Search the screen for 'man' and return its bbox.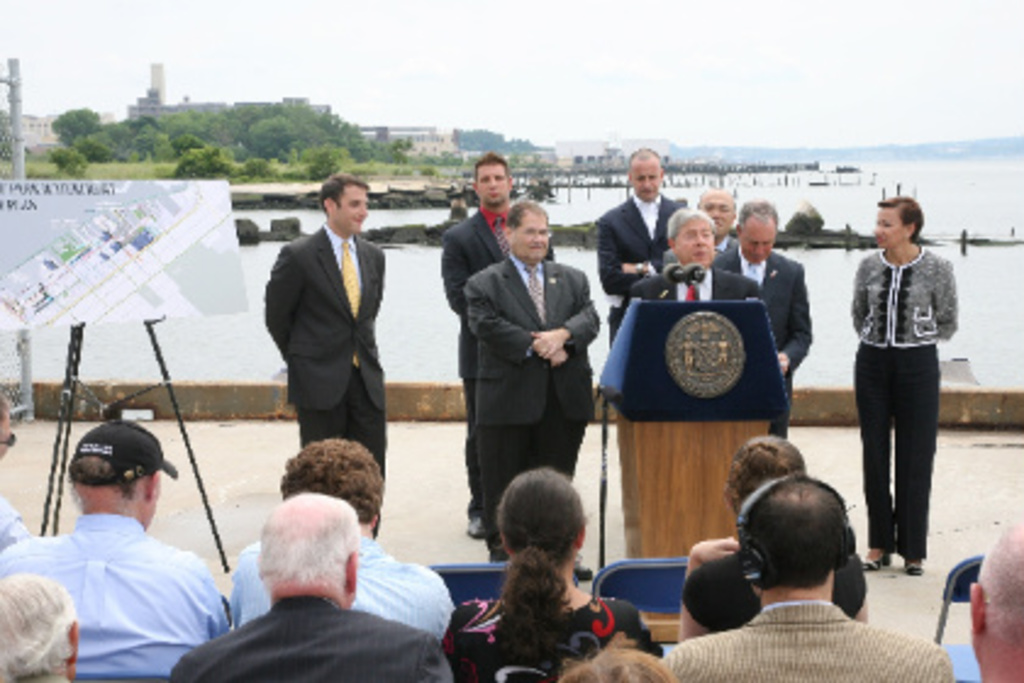
Found: BBox(227, 432, 451, 637).
